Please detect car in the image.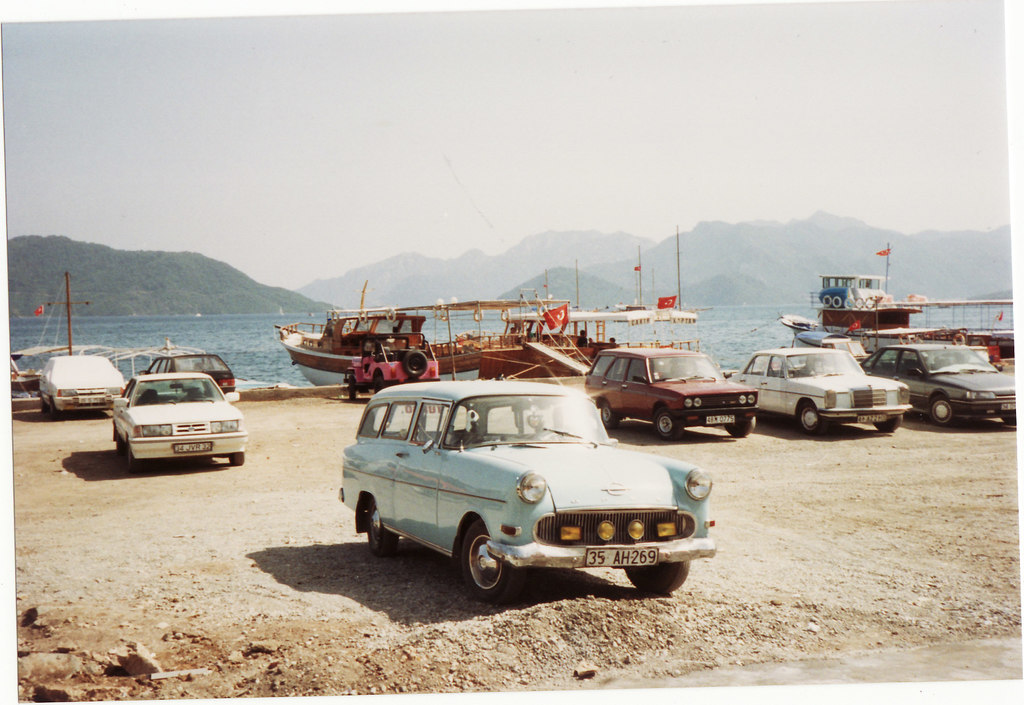
140, 351, 236, 393.
